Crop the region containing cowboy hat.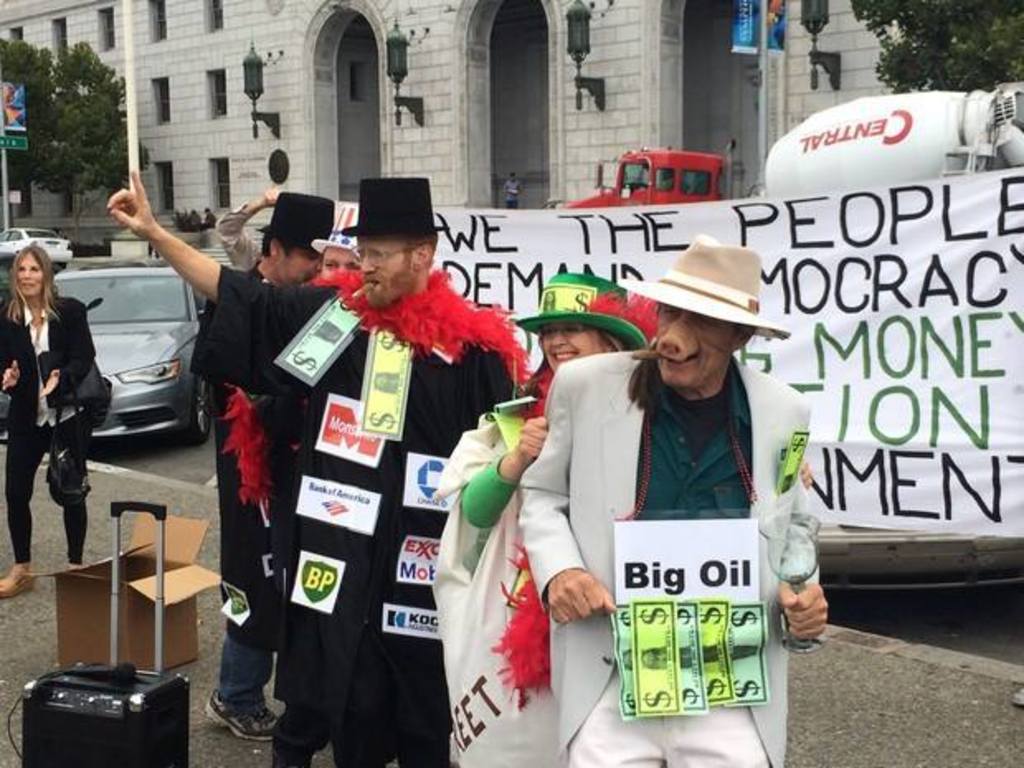
Crop region: x1=339 y1=173 x2=451 y2=235.
